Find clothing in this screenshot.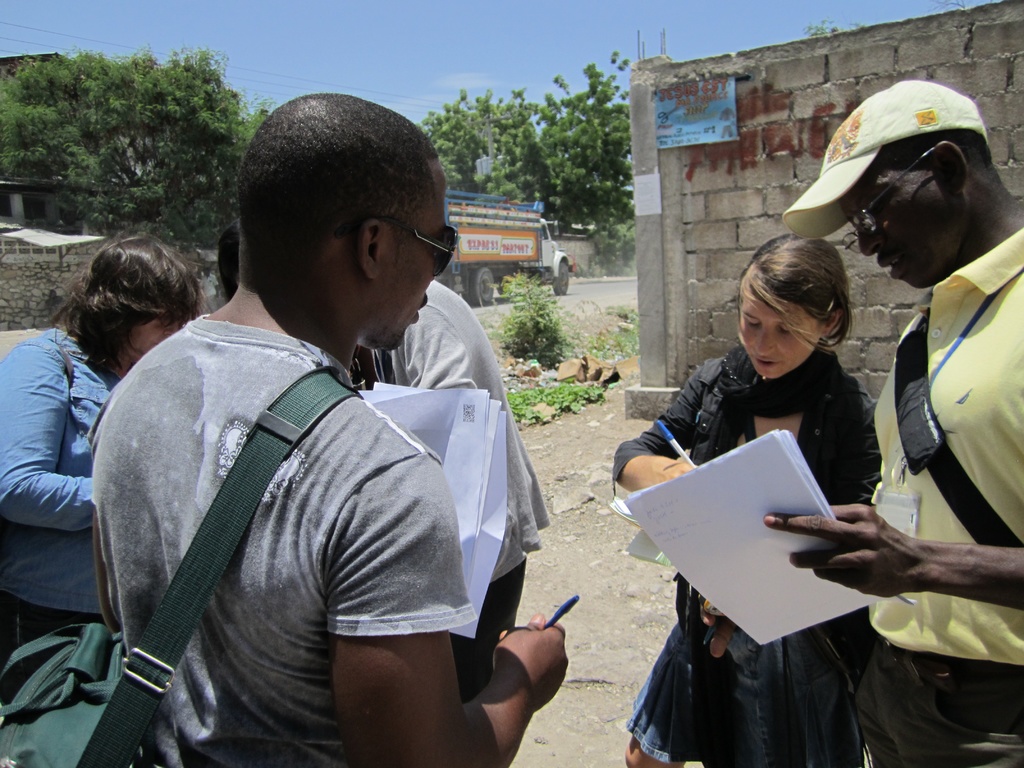
The bounding box for clothing is bbox=[382, 276, 550, 703].
